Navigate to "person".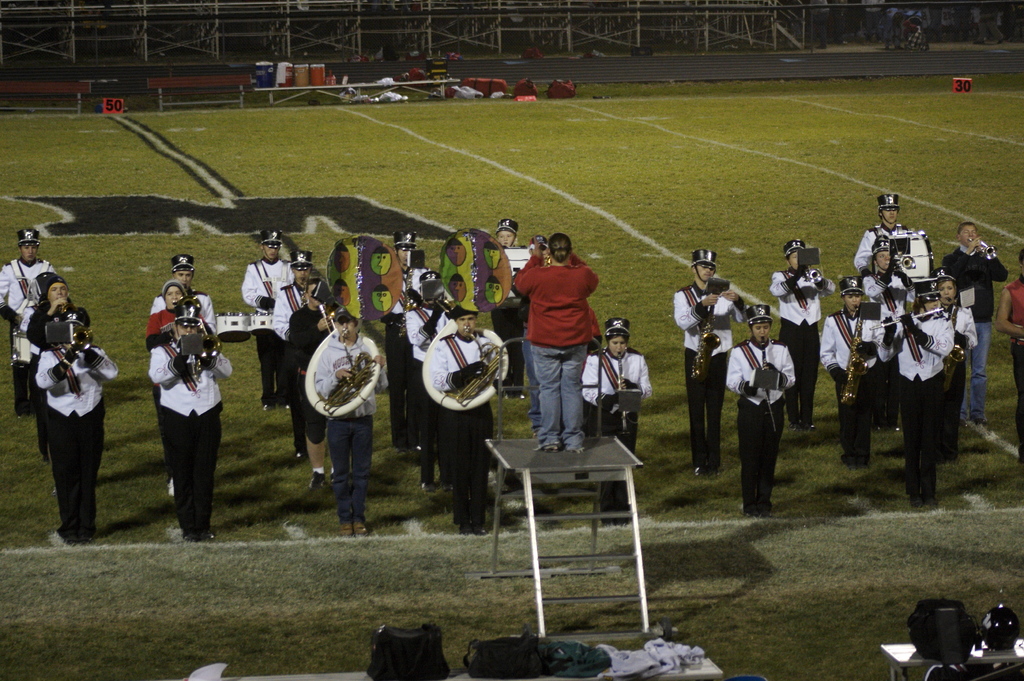
Navigation target: crop(996, 243, 1023, 462).
